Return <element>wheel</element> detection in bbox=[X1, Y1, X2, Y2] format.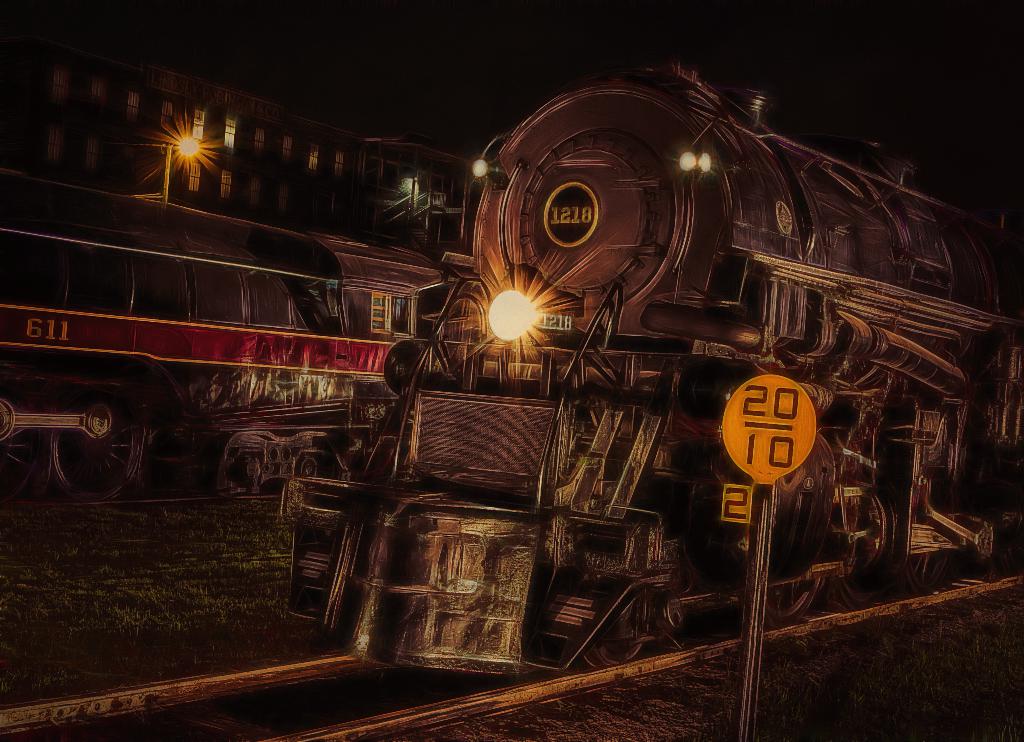
bbox=[47, 391, 147, 492].
